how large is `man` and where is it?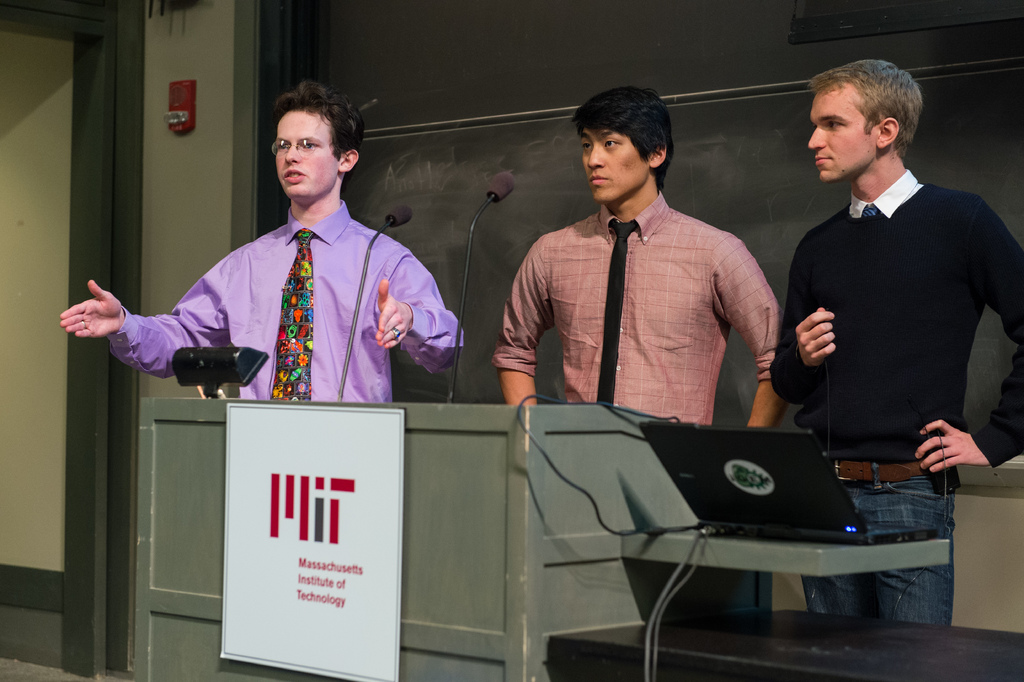
Bounding box: [left=58, top=79, right=475, bottom=401].
